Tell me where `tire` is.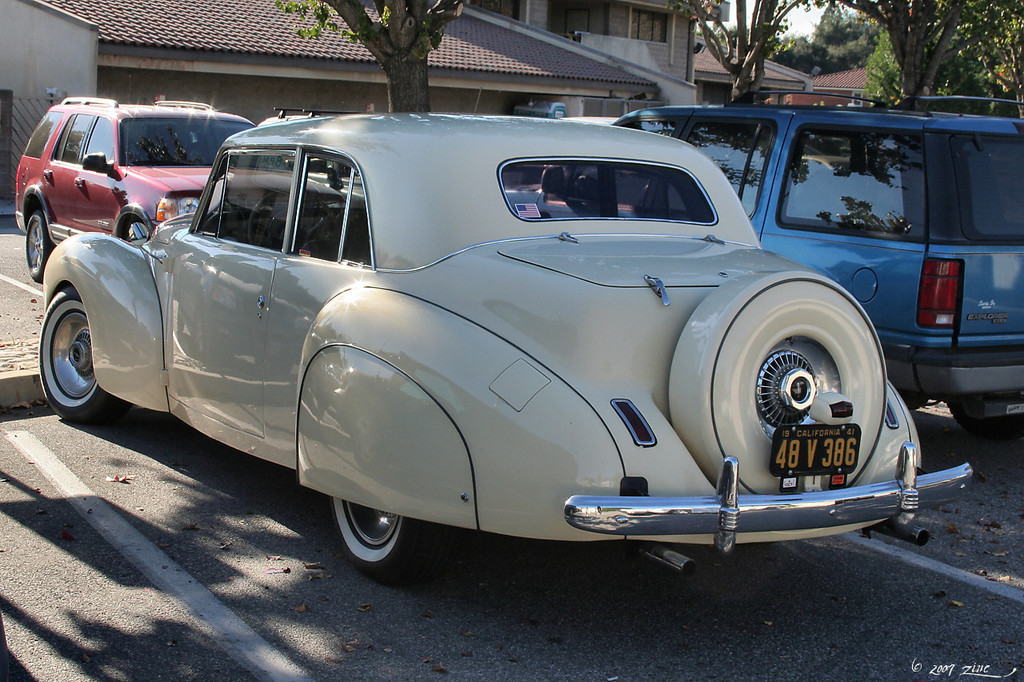
`tire` is at bbox=[38, 293, 113, 422].
